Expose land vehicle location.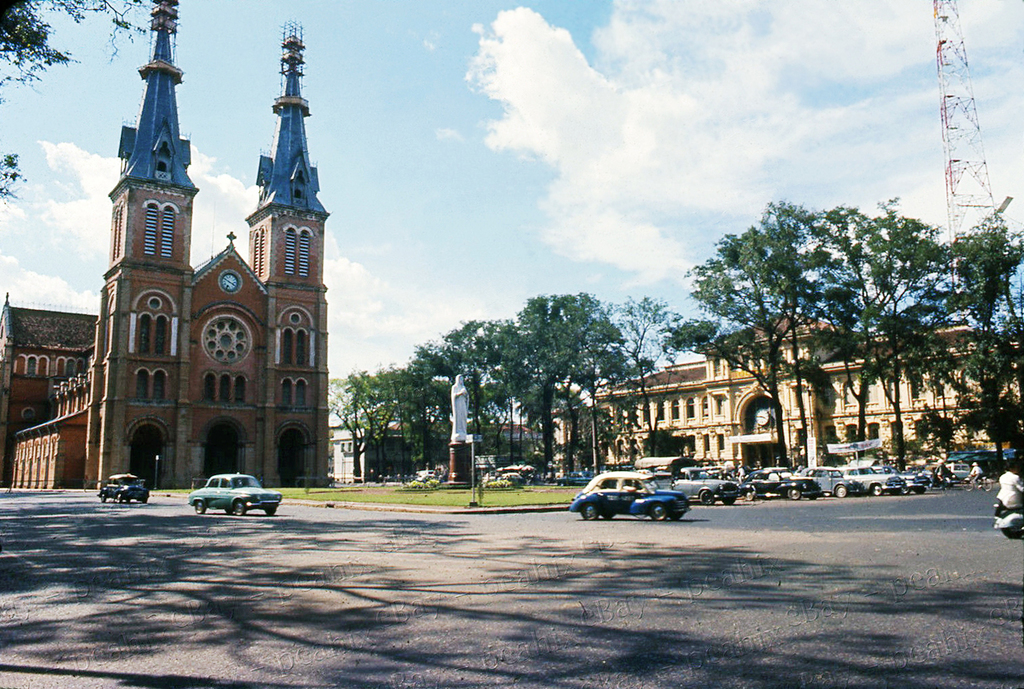
Exposed at [left=188, top=475, right=283, bottom=514].
